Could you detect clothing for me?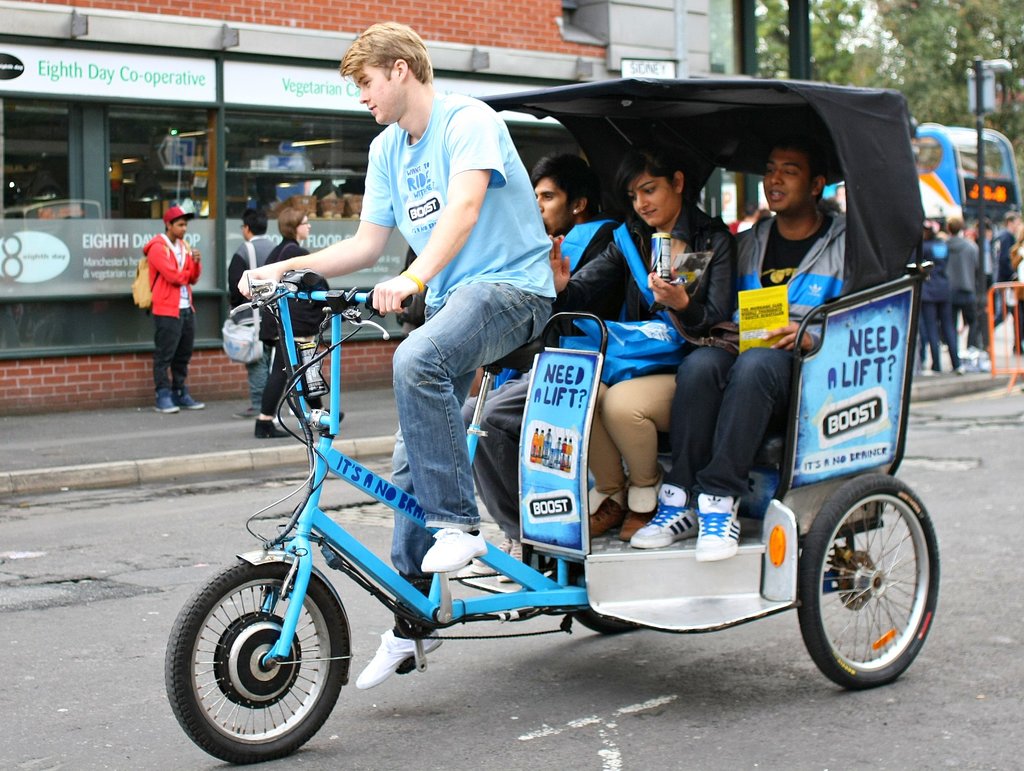
Detection result: <region>356, 83, 559, 600</region>.
